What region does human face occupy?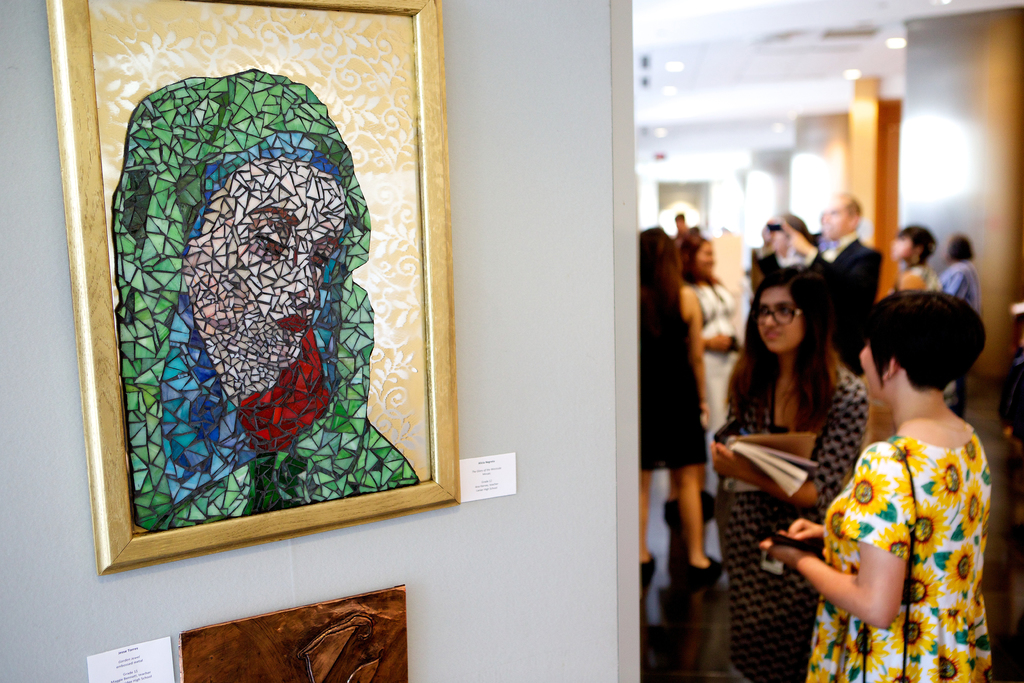
[894, 234, 911, 258].
